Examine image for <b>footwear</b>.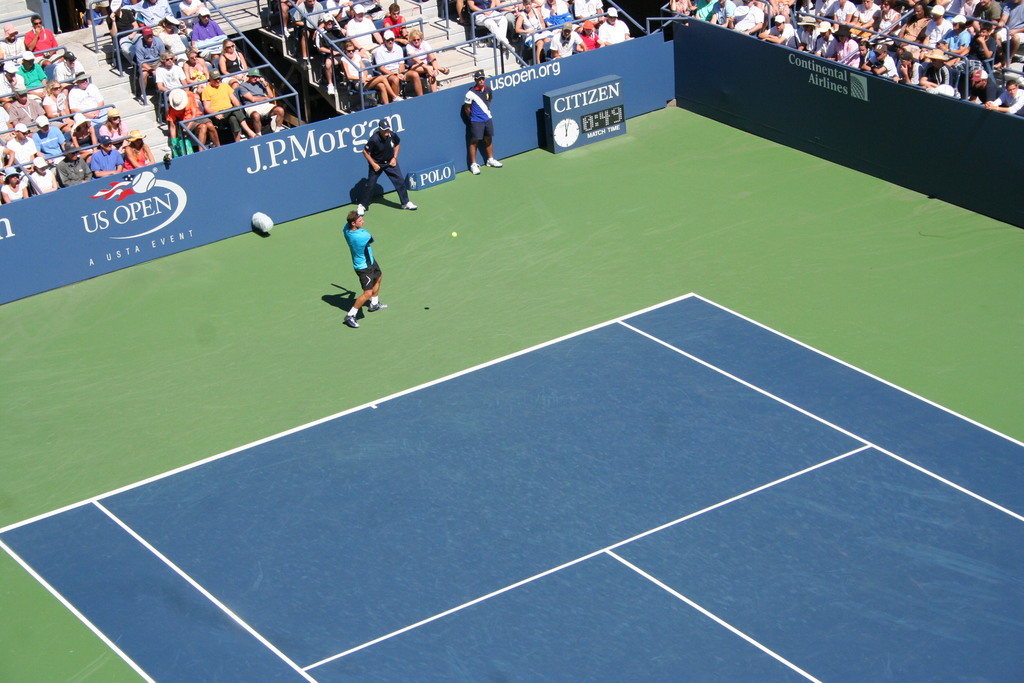
Examination result: [400,201,420,210].
